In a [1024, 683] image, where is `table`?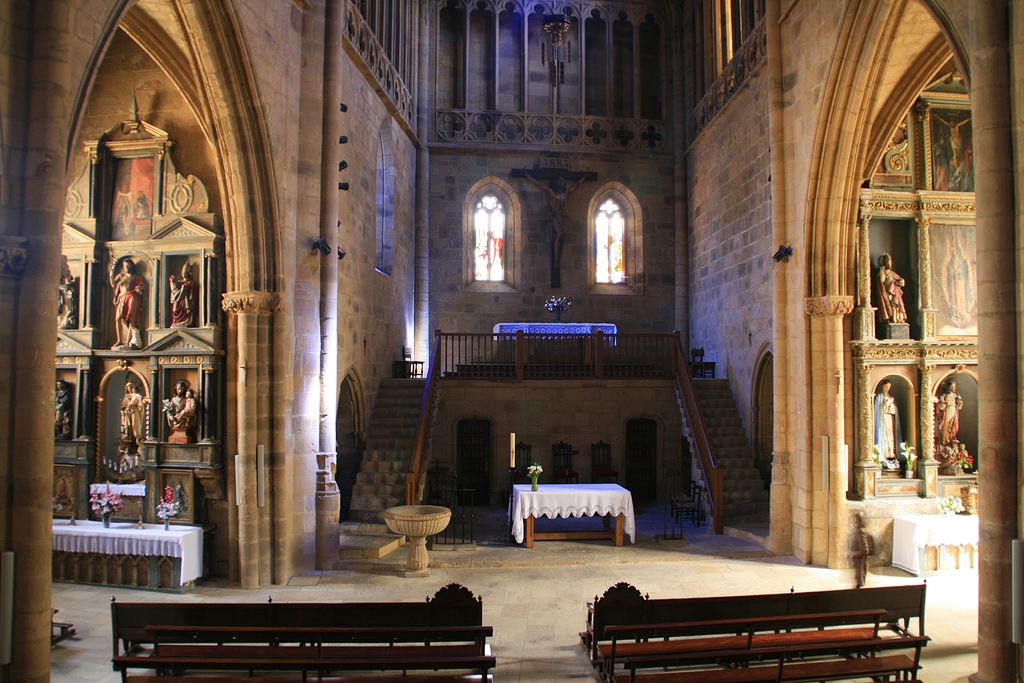
509 485 648 558.
